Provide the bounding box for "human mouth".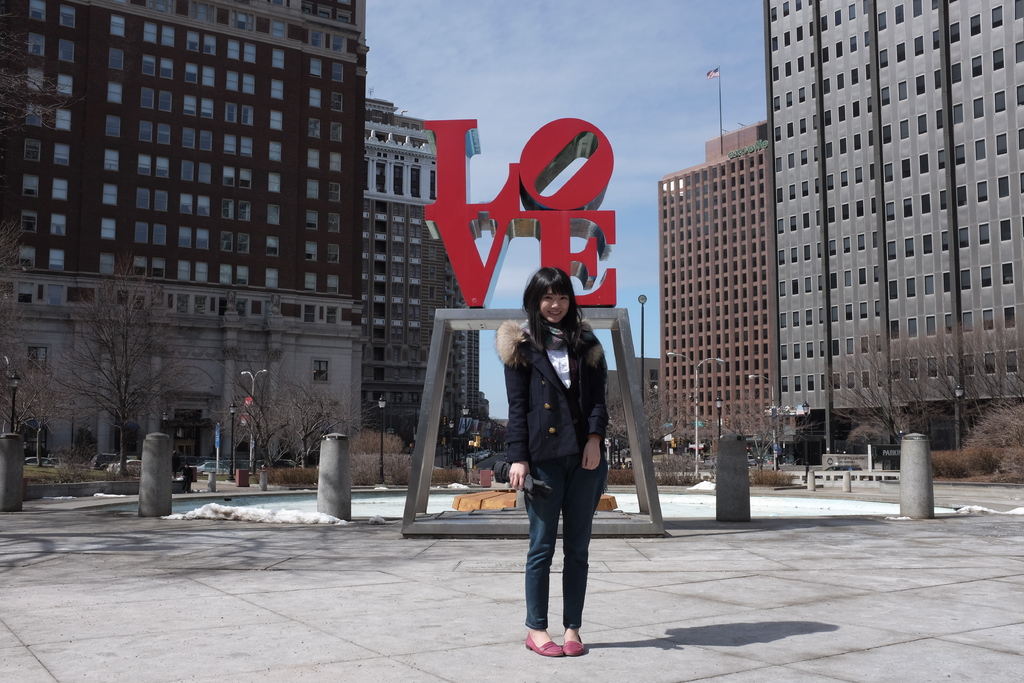
548,309,561,316.
